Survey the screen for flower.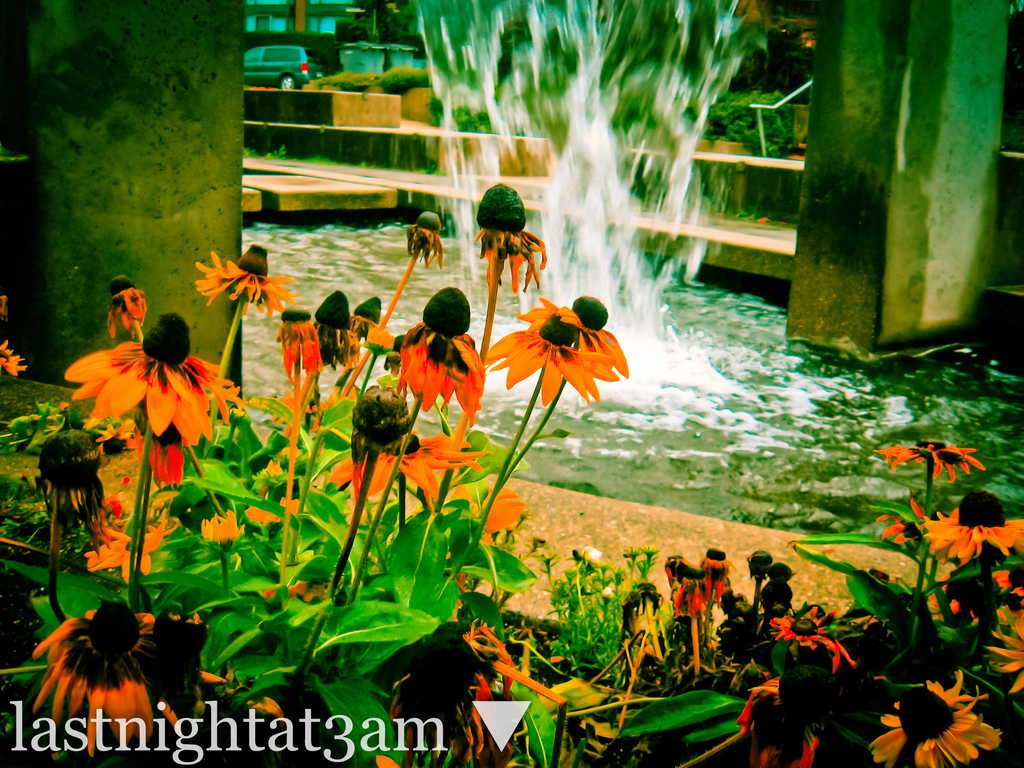
Survey found: 876:439:984:483.
